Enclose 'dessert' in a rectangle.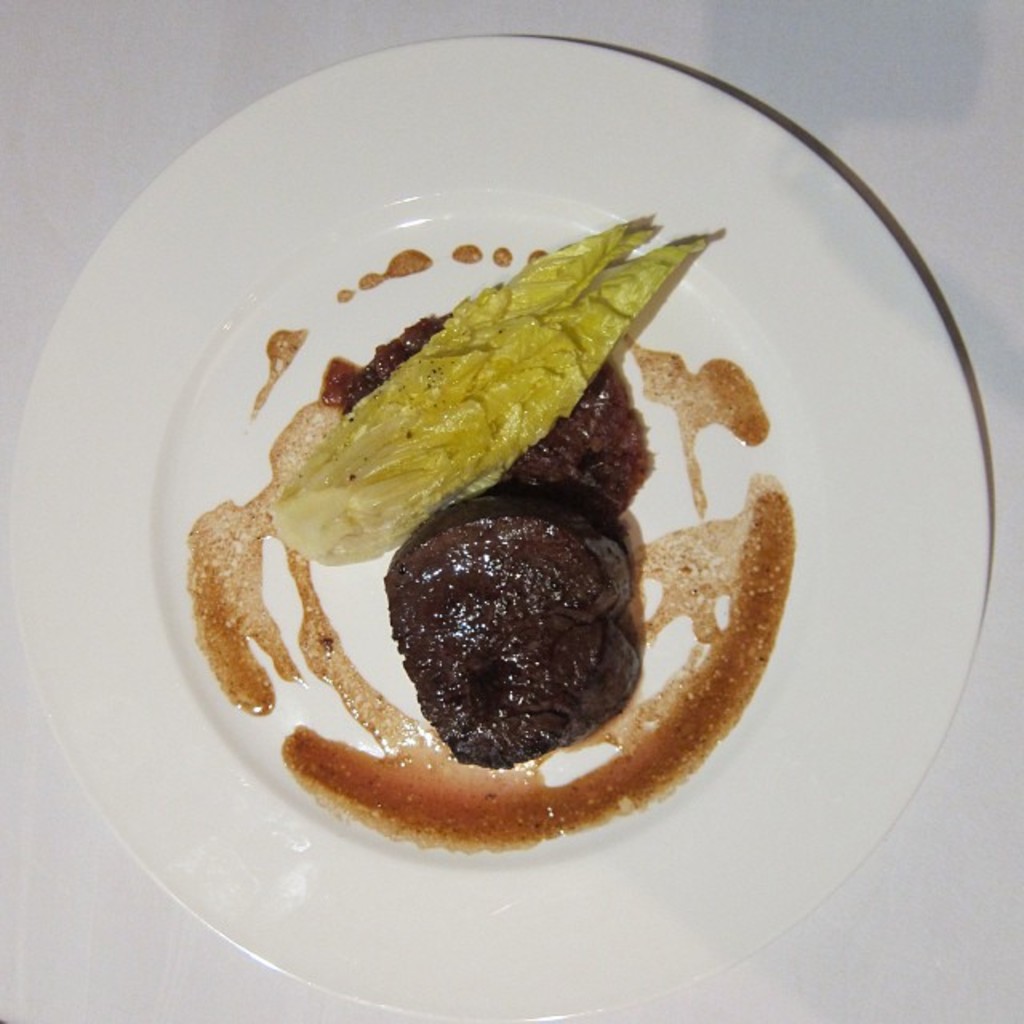
187 206 800 848.
